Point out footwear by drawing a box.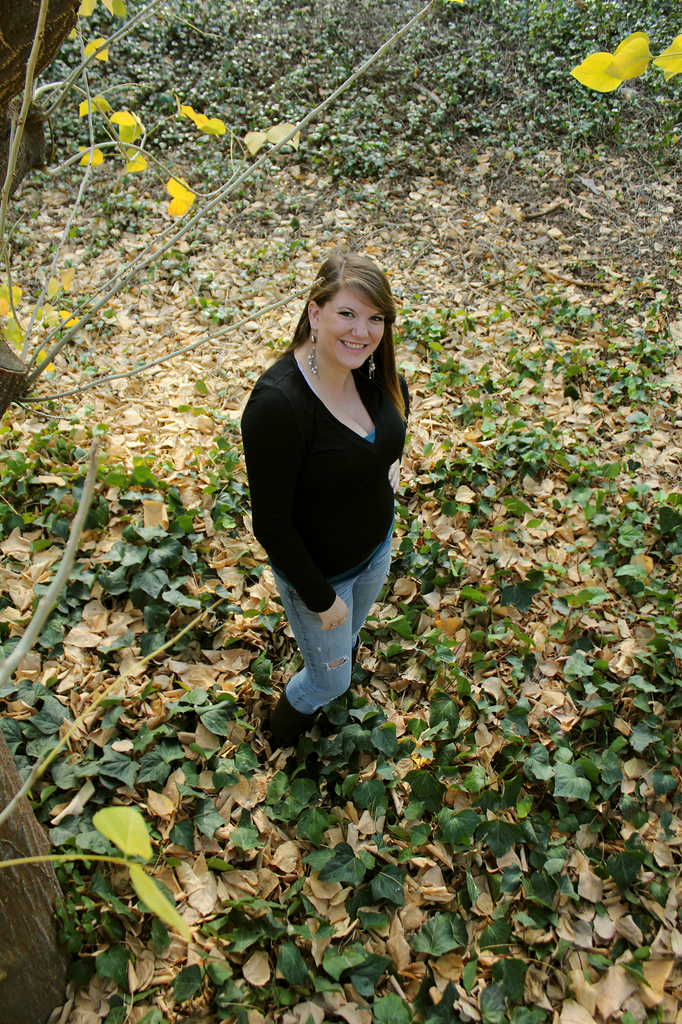
rect(261, 708, 329, 776).
